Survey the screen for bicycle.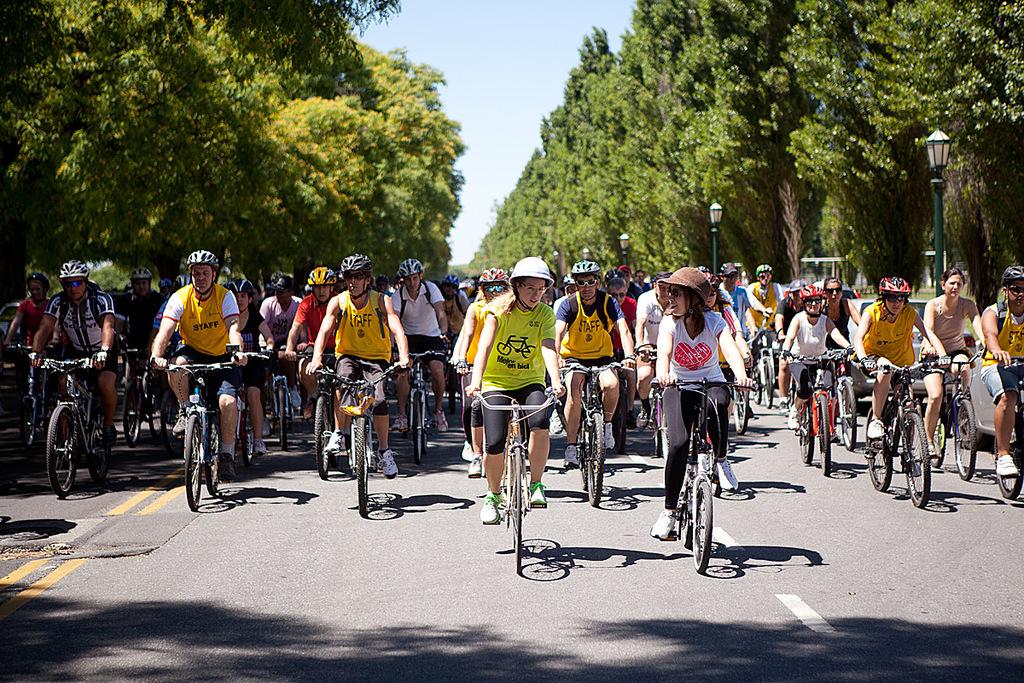
Survey found: {"left": 282, "top": 349, "right": 349, "bottom": 476}.
